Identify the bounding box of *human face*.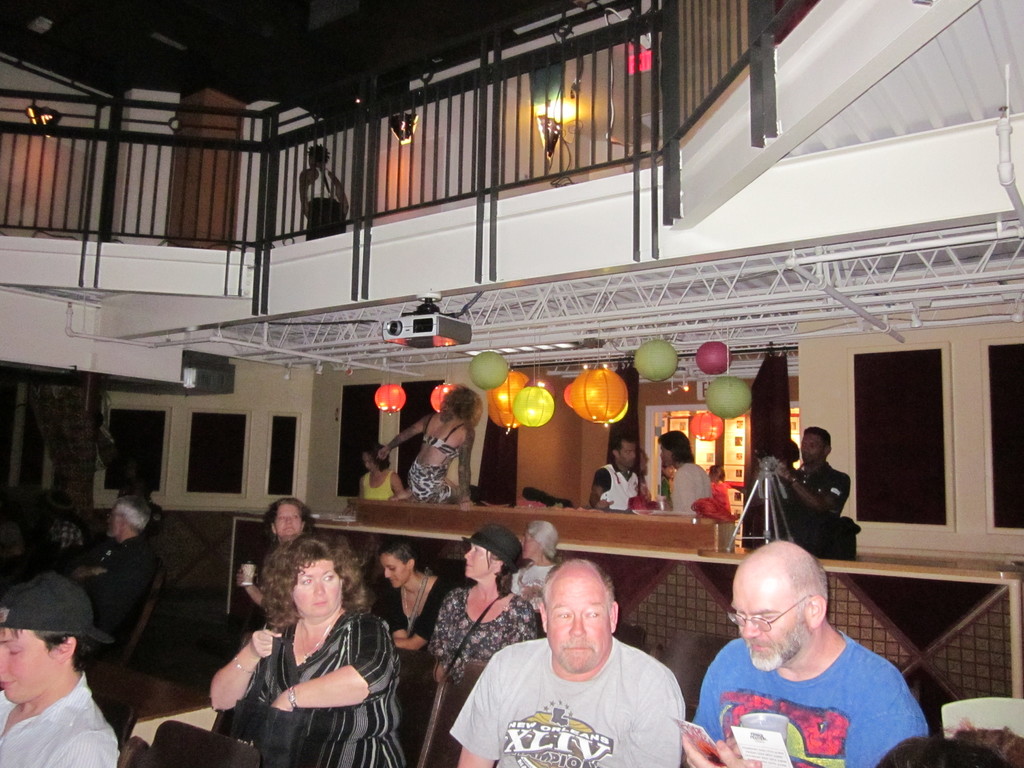
<bbox>626, 444, 642, 466</bbox>.
